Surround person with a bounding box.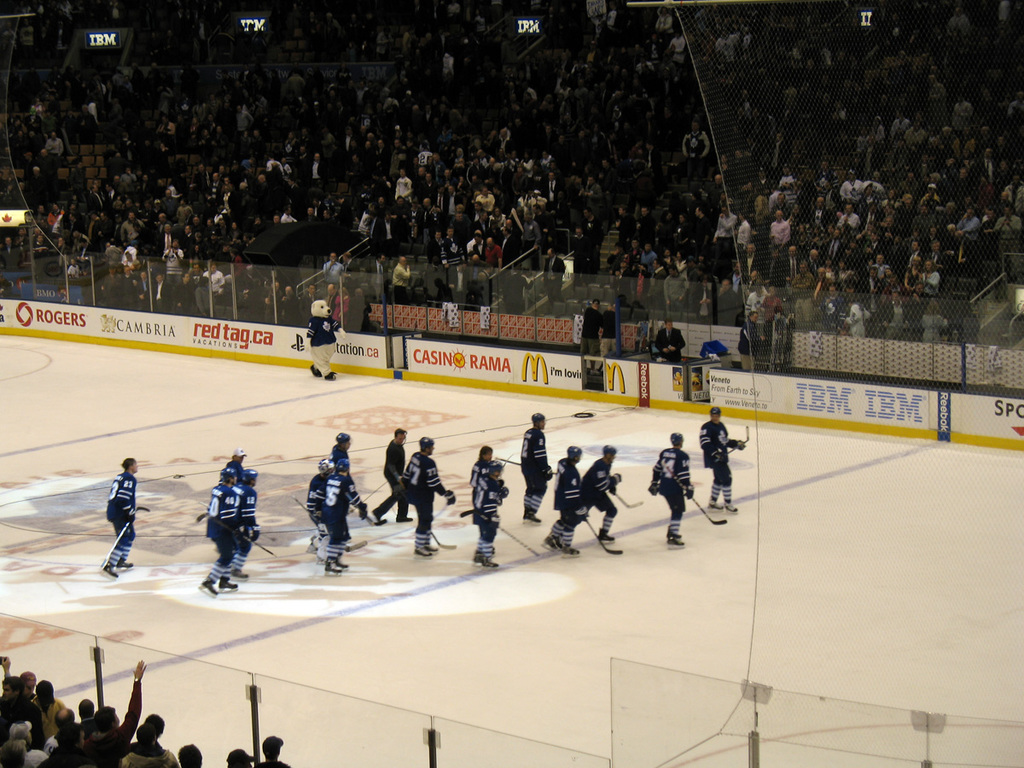
l=329, t=433, r=352, b=475.
